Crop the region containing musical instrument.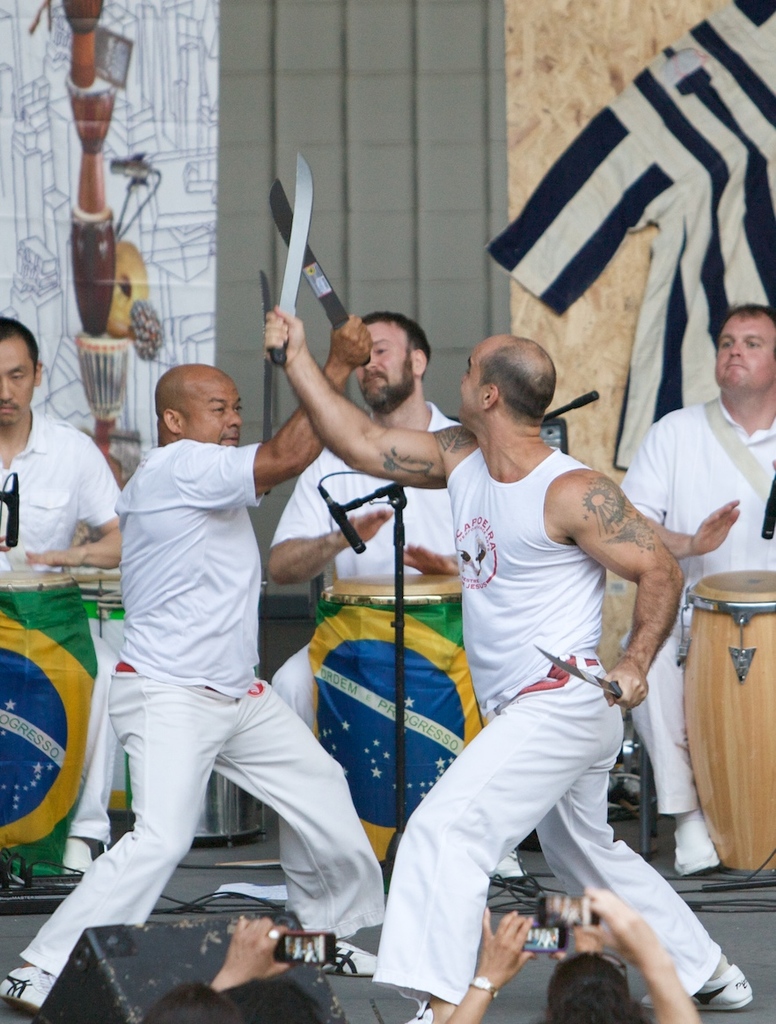
Crop region: 308,558,486,874.
